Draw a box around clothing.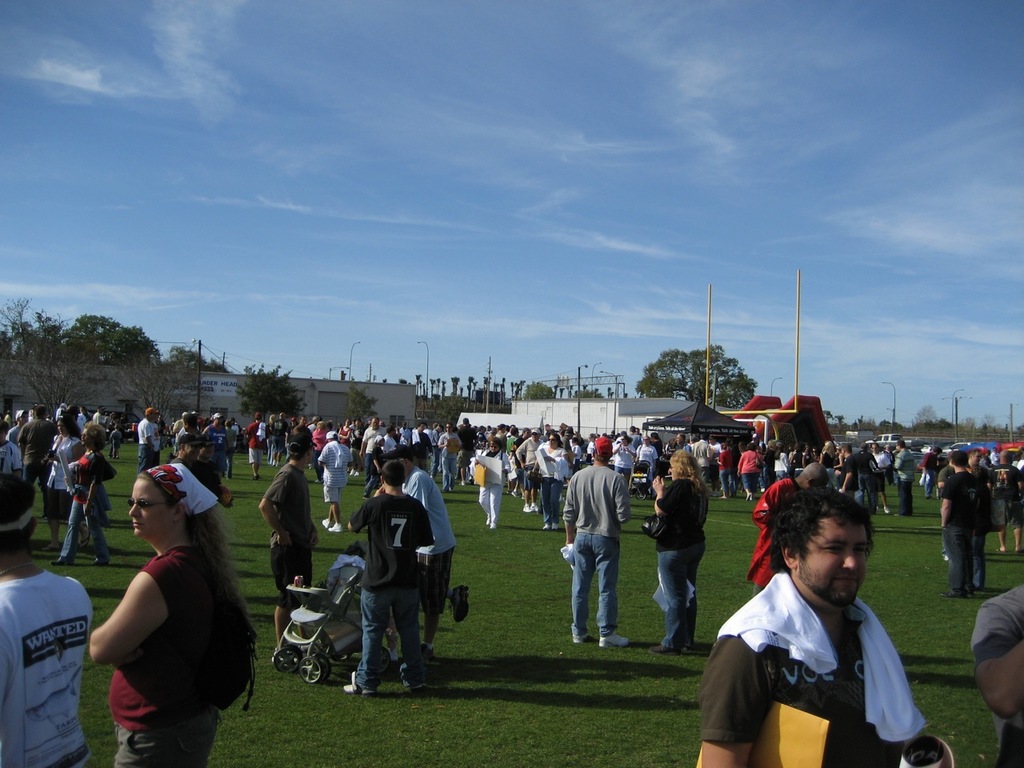
detection(39, 434, 85, 530).
